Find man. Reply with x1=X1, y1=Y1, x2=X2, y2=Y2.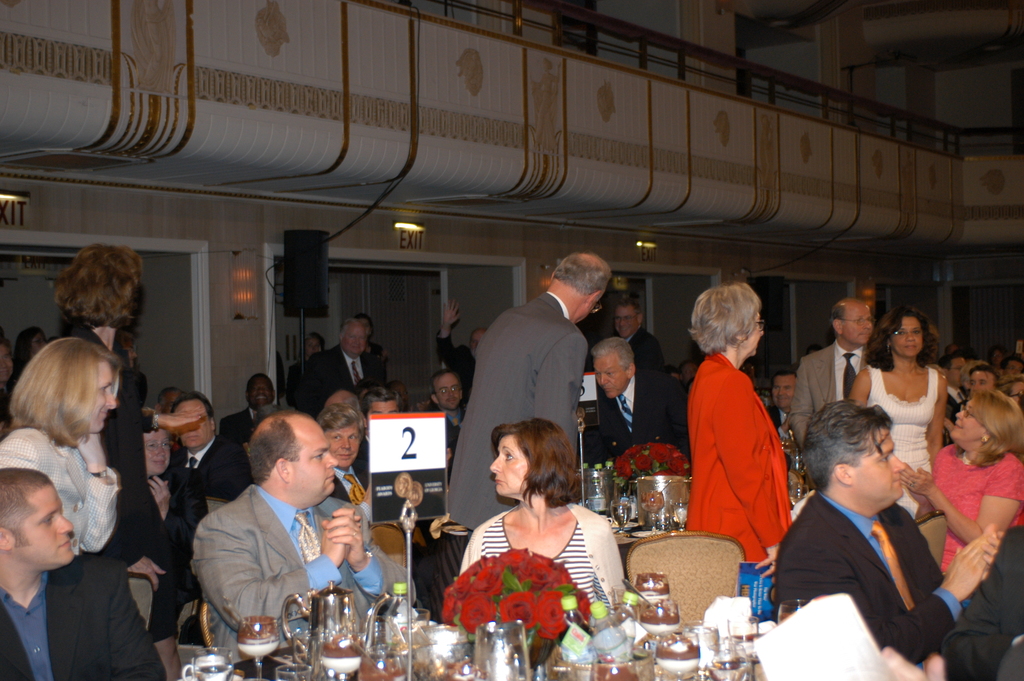
x1=936, y1=352, x2=967, y2=422.
